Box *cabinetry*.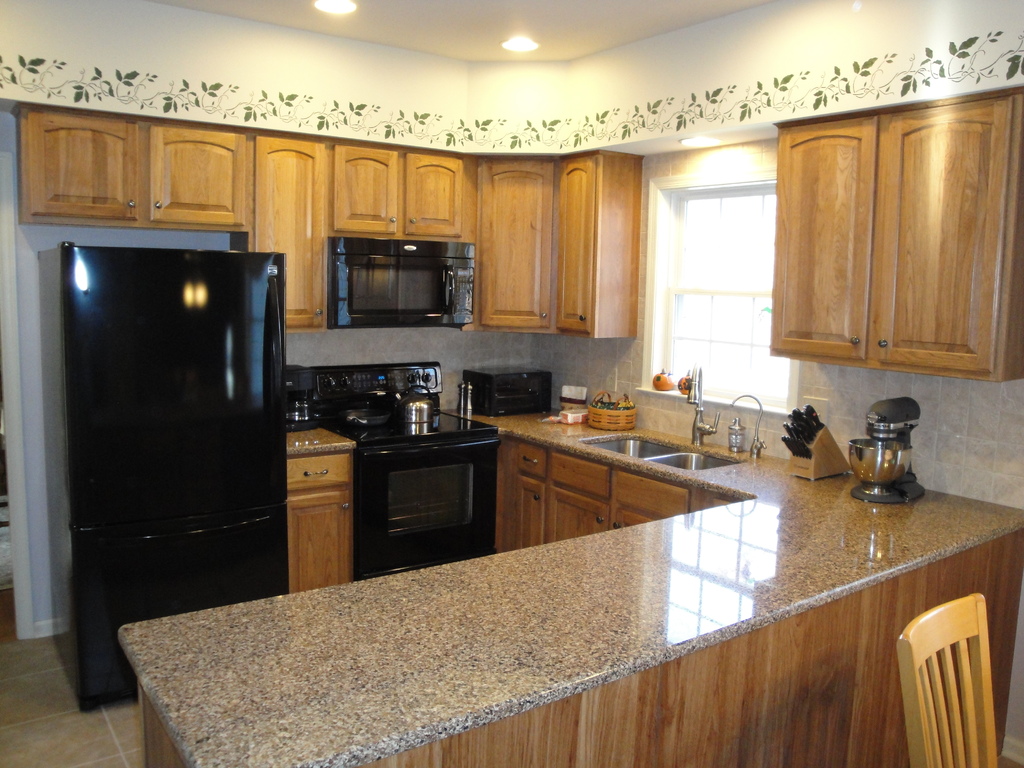
400:143:467:241.
